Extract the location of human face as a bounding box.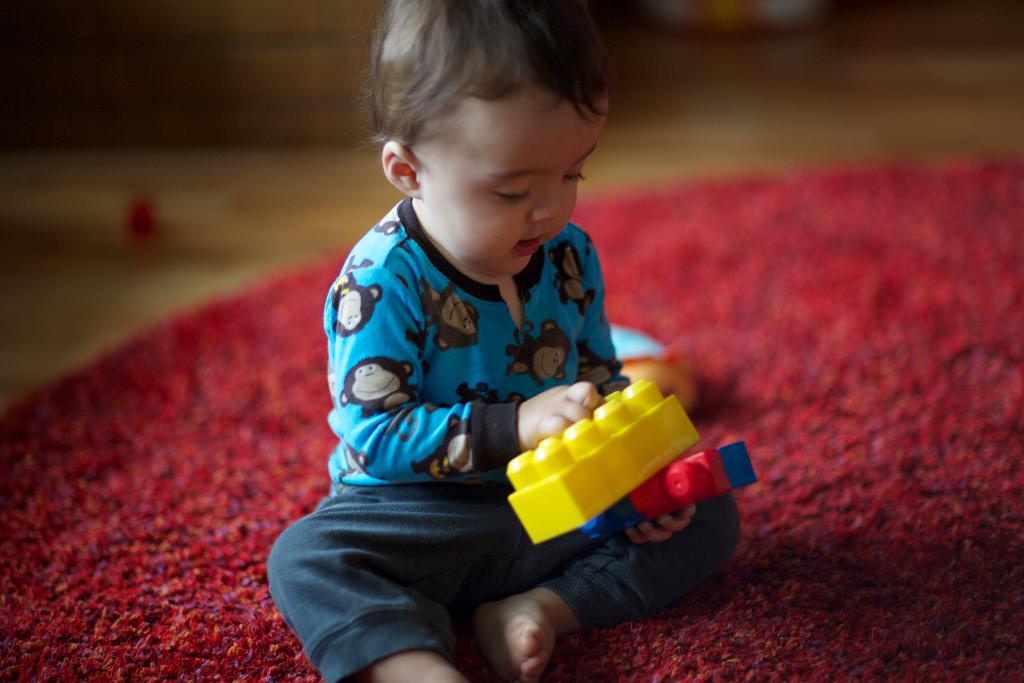
l=420, t=80, r=611, b=276.
